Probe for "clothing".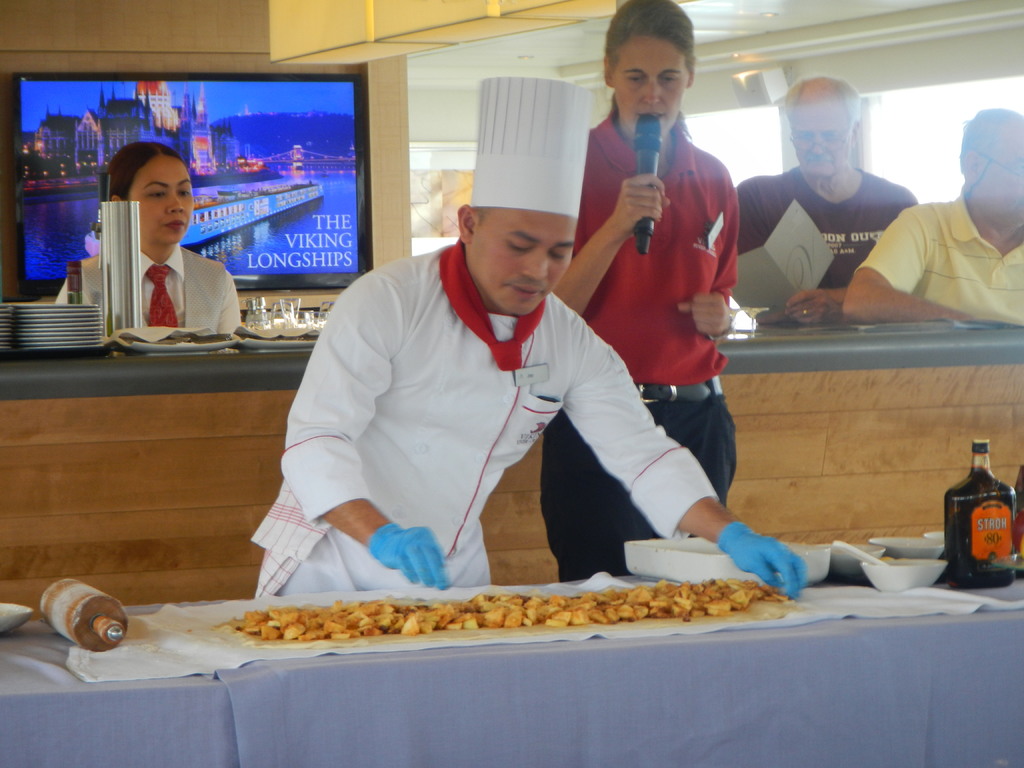
Probe result: (732,164,918,294).
